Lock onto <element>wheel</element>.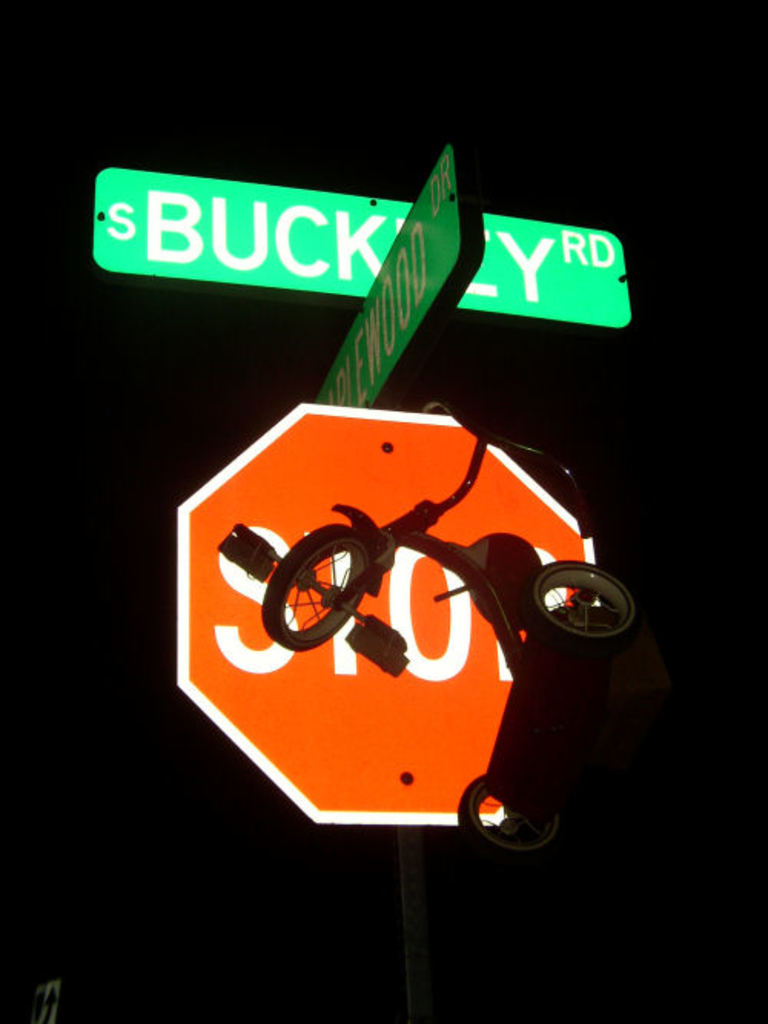
Locked: x1=458, y1=769, x2=551, y2=860.
